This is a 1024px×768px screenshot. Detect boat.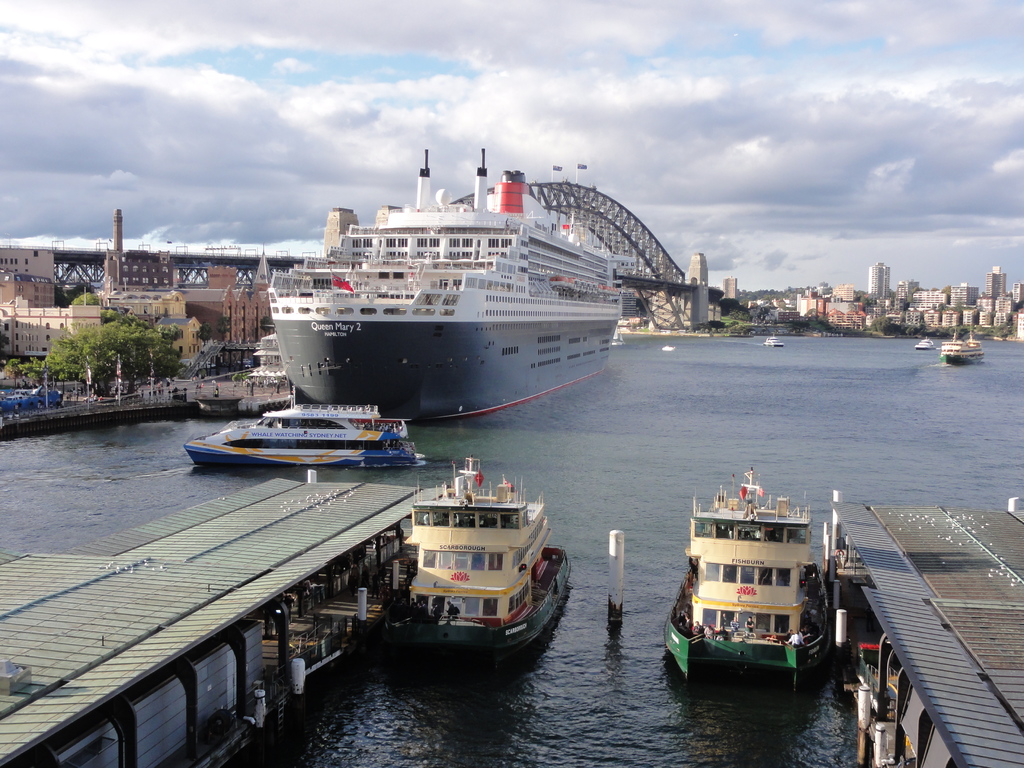
[665,465,833,685].
